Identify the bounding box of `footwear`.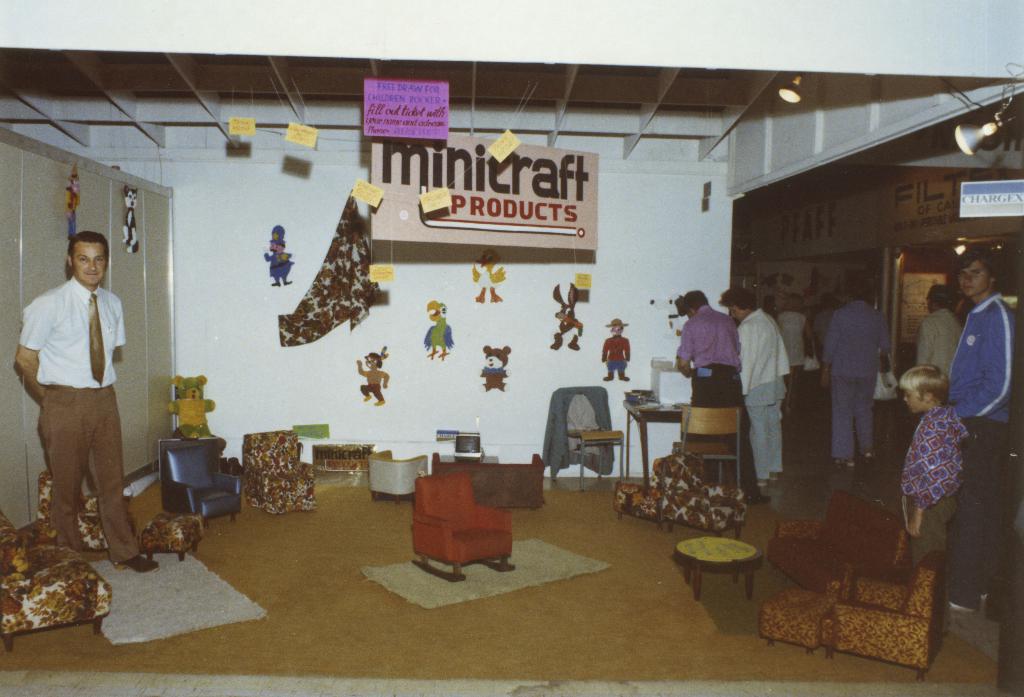
[left=865, top=452, right=876, bottom=461].
